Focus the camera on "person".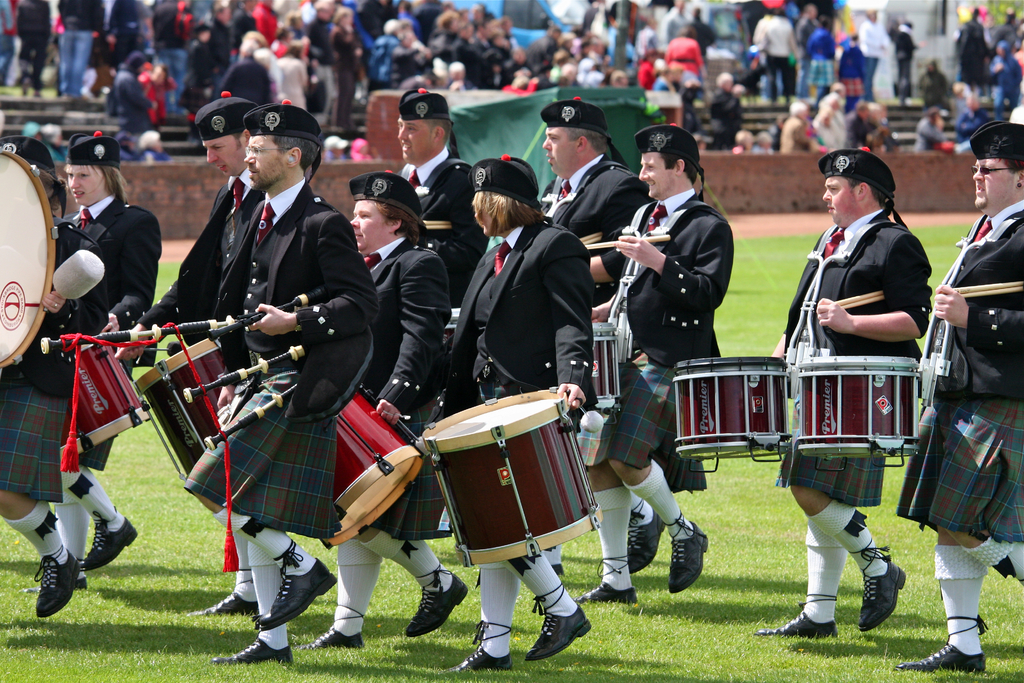
Focus region: Rect(612, 63, 636, 86).
